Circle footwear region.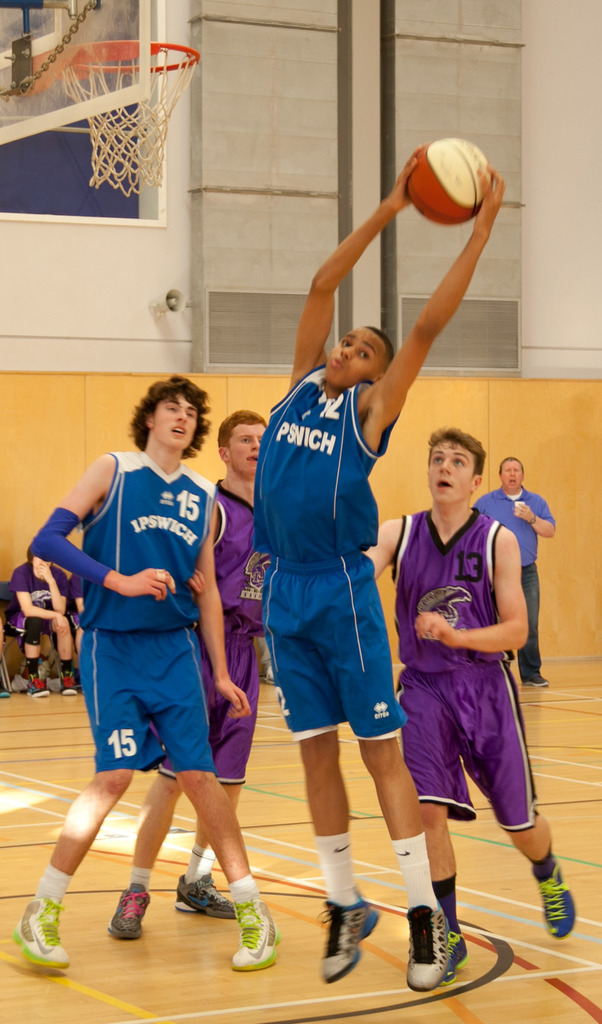
Region: (left=110, top=882, right=150, bottom=940).
